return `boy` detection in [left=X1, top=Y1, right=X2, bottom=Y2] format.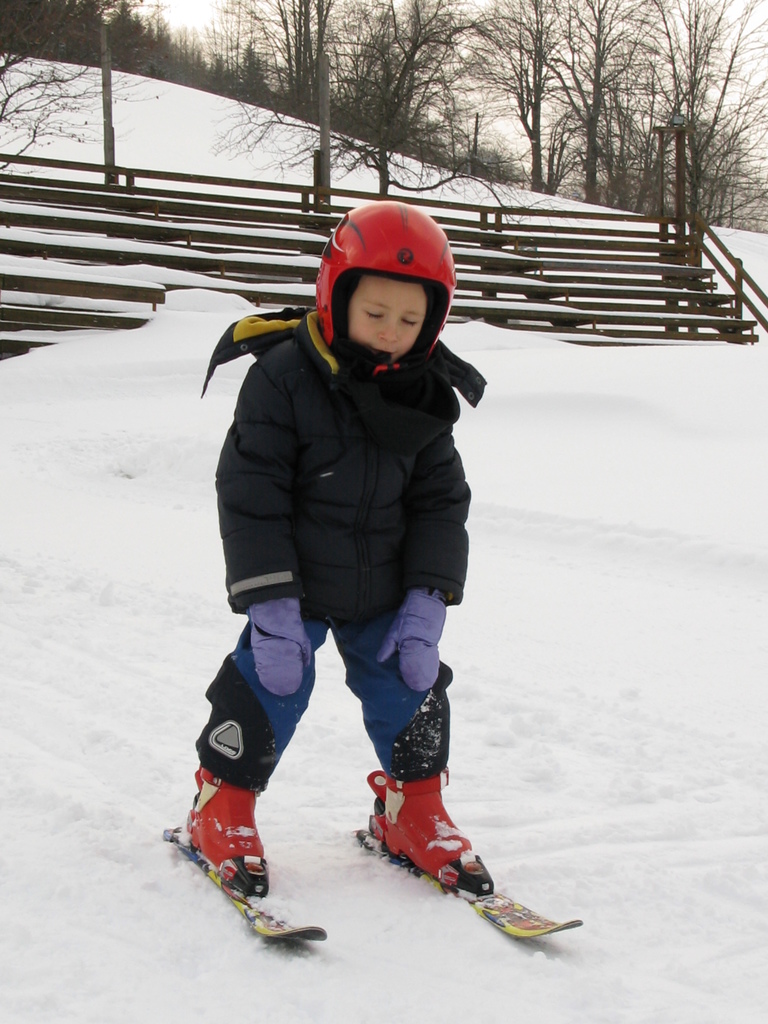
[left=183, top=209, right=506, bottom=805].
